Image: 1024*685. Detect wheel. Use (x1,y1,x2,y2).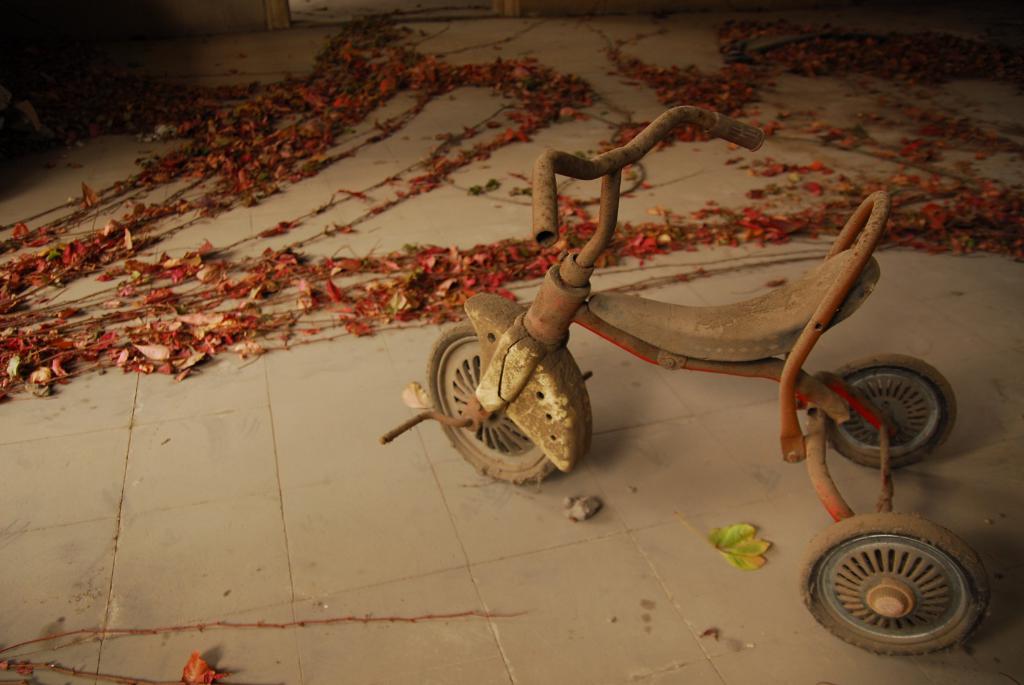
(424,324,564,489).
